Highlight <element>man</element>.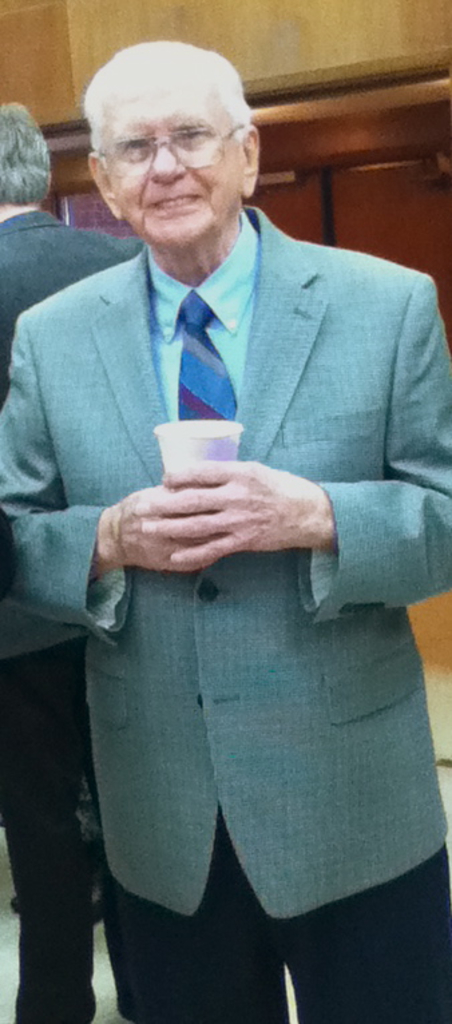
Highlighted region: (0,104,140,1023).
